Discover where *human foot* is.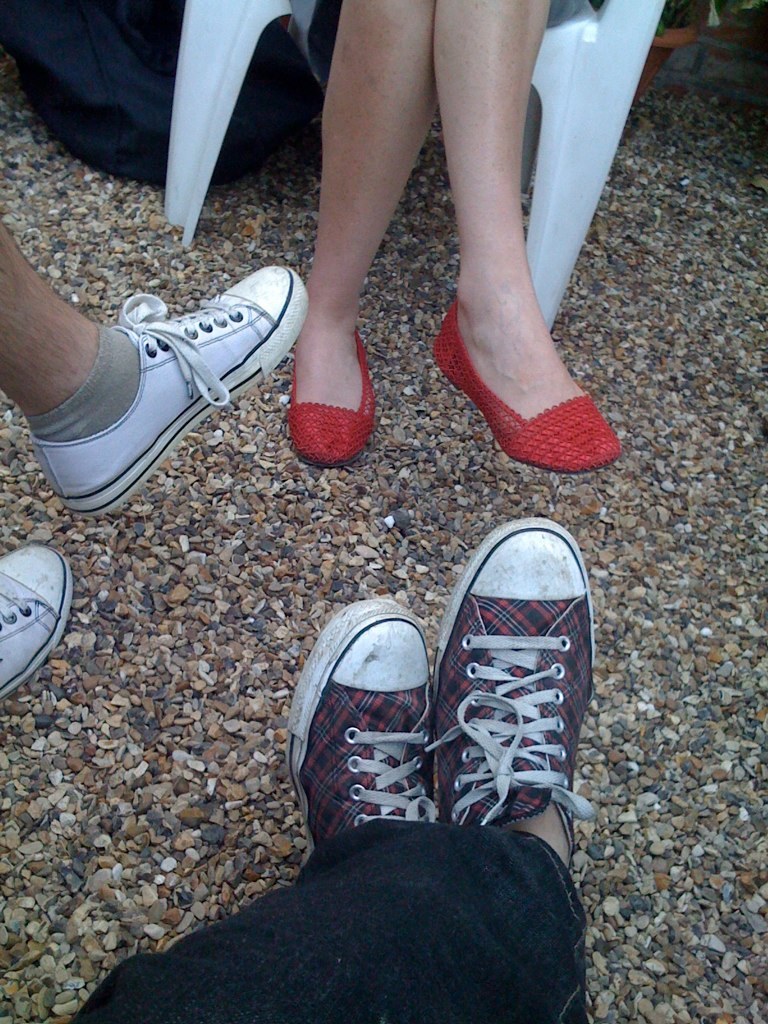
Discovered at pyautogui.locateOnScreen(501, 791, 579, 875).
